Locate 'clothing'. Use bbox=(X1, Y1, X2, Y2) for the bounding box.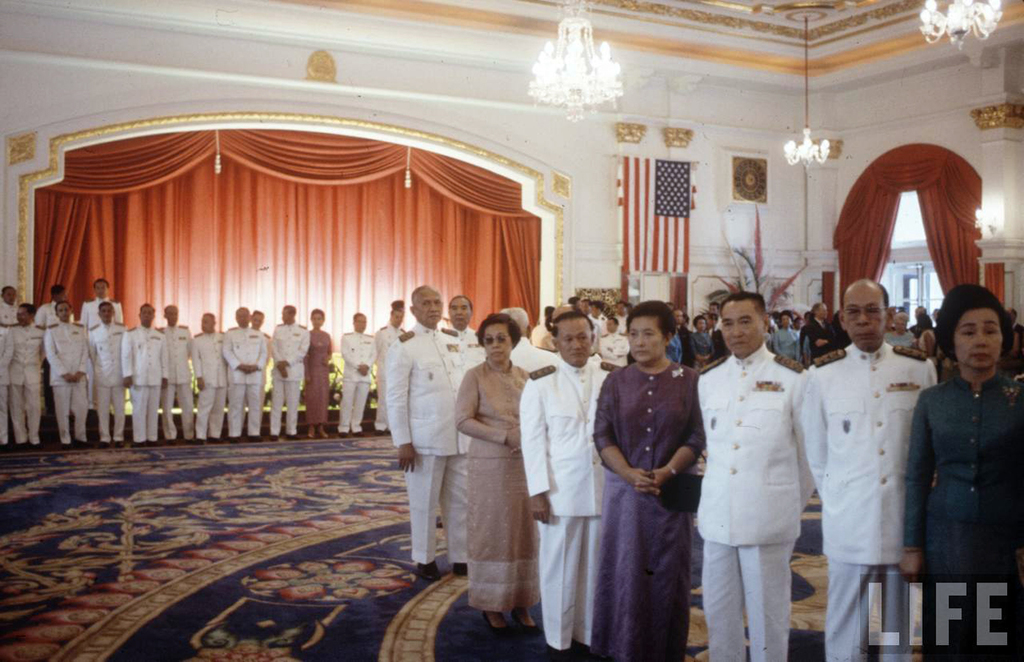
bbox=(341, 327, 380, 424).
